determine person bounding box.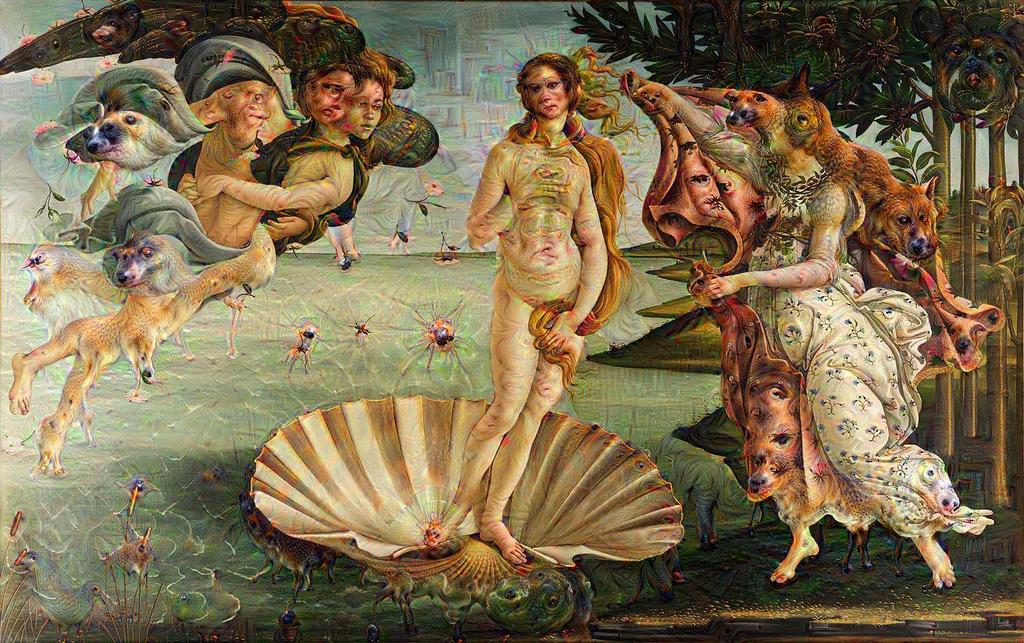
Determined: region(707, 95, 995, 593).
